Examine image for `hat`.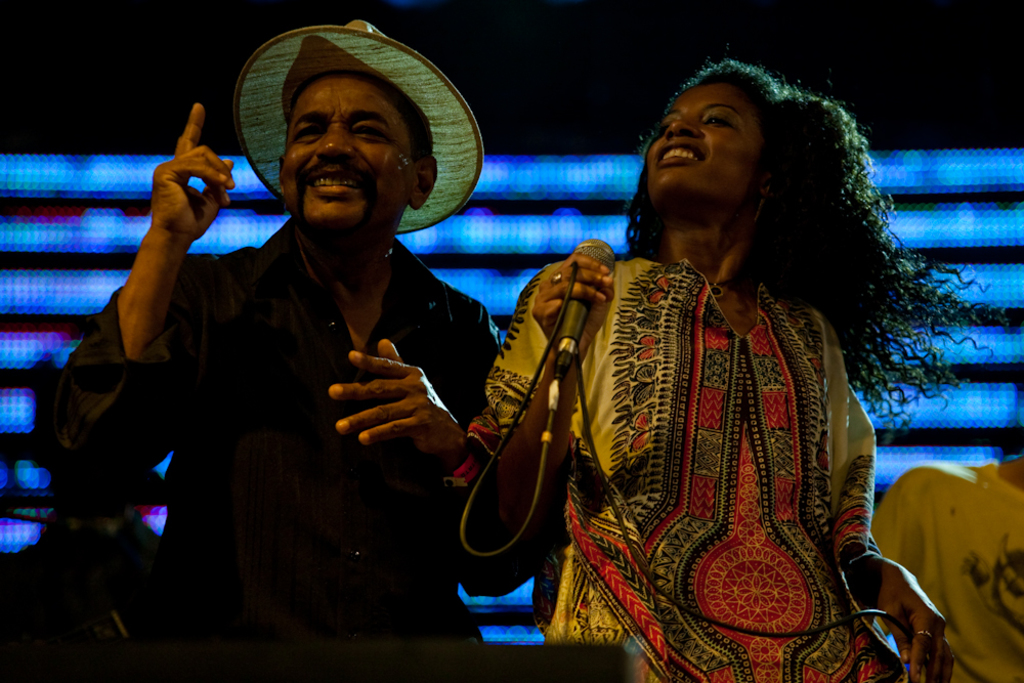
Examination result: <bbox>238, 18, 486, 234</bbox>.
